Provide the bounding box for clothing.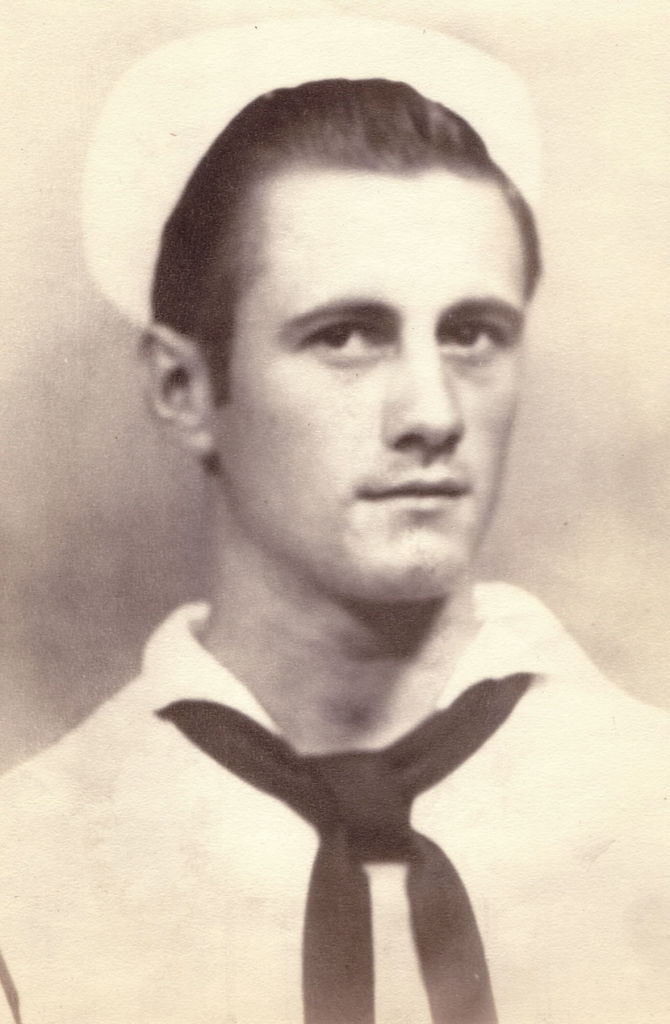
x1=0, y1=579, x2=669, y2=1023.
